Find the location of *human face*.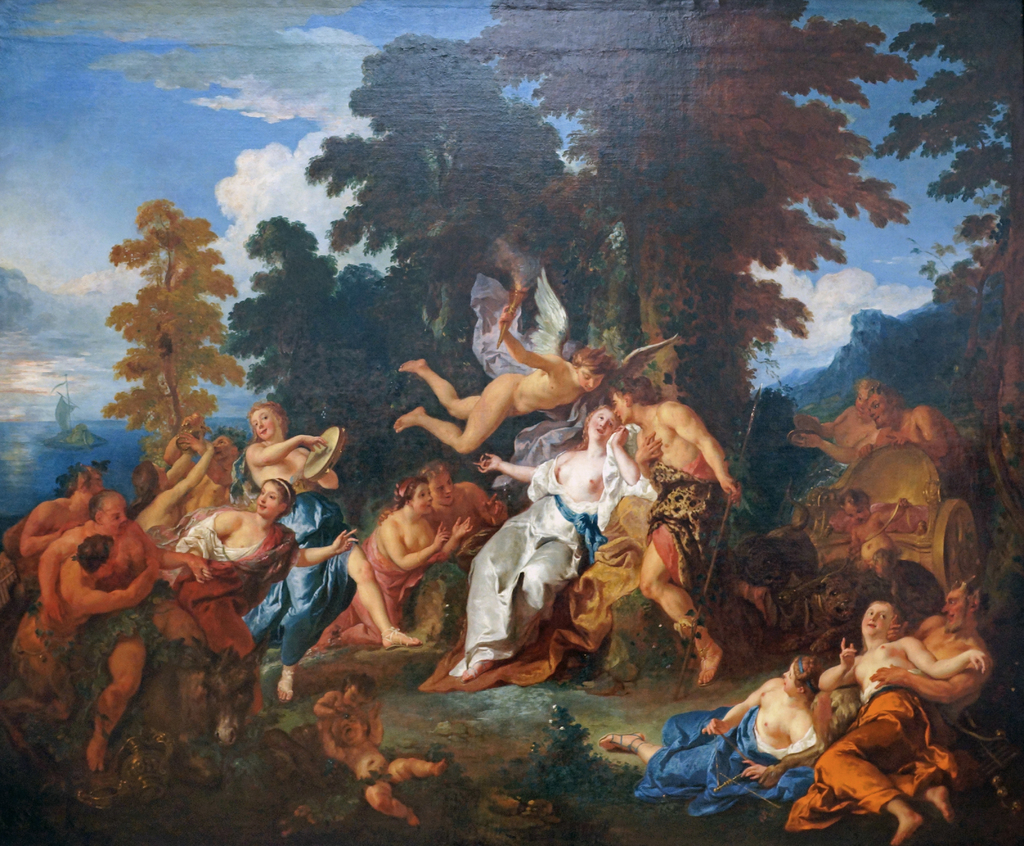
Location: [940, 587, 966, 630].
